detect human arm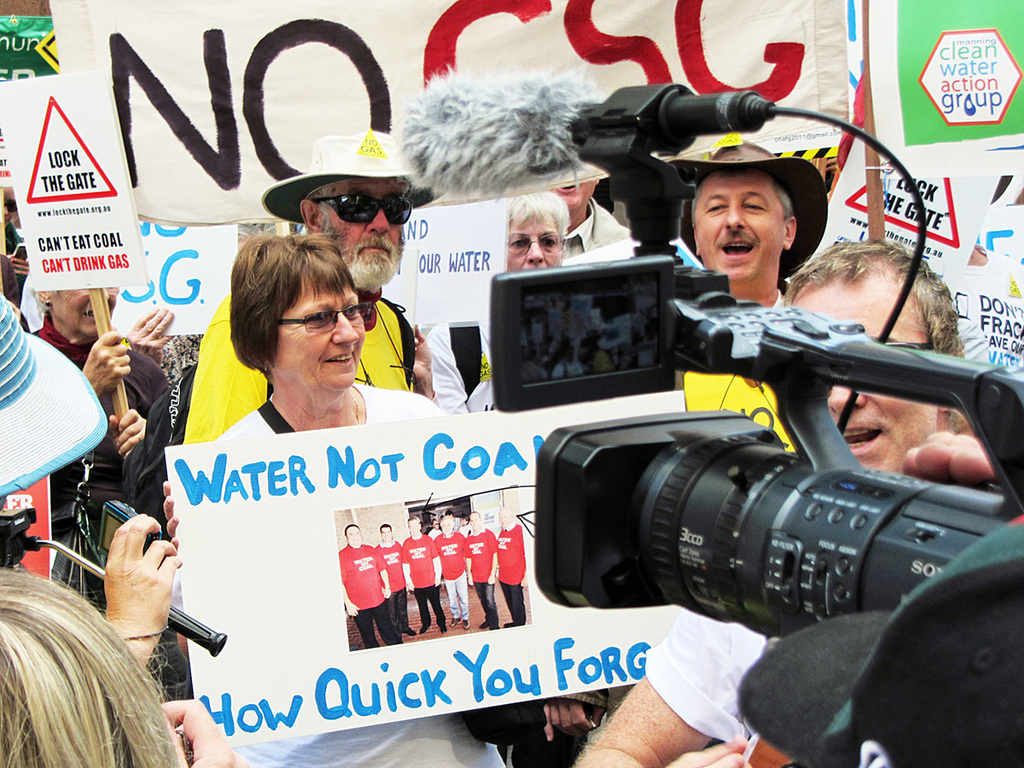
Rect(461, 540, 472, 583)
